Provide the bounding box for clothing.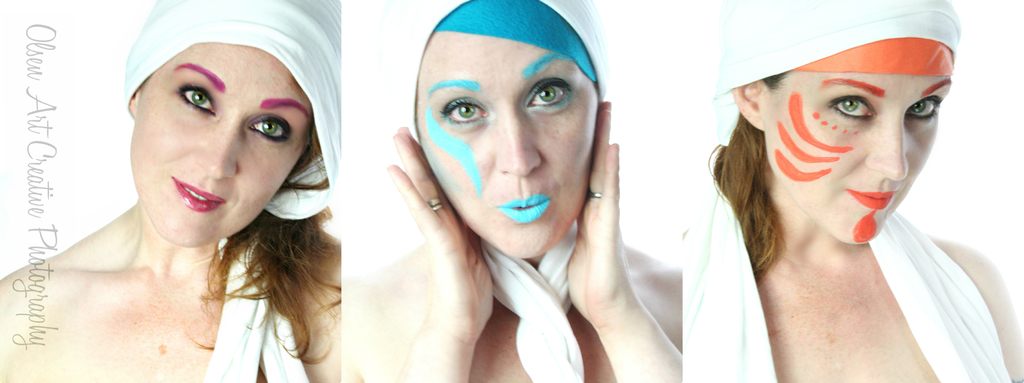
bbox=[680, 0, 1010, 382].
